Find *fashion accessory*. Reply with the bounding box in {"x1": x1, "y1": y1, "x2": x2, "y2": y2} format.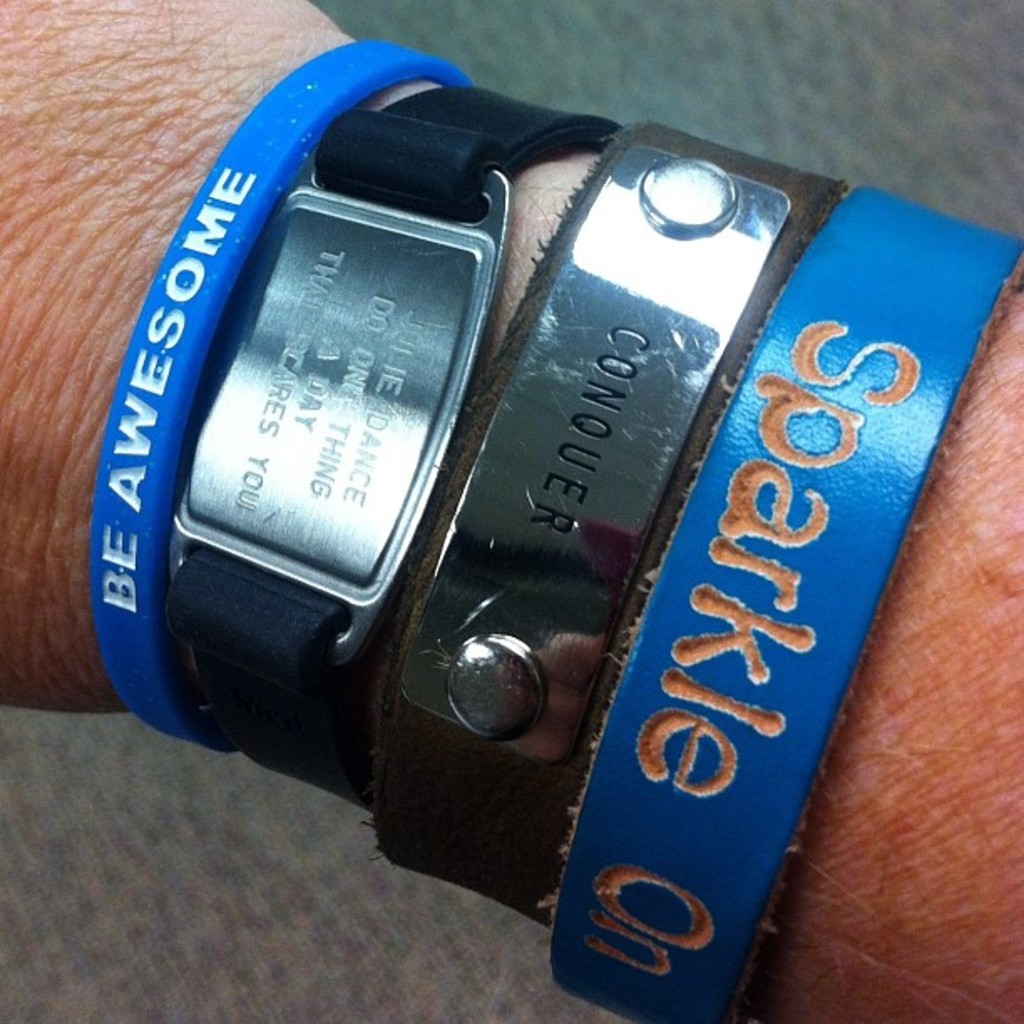
{"x1": 80, "y1": 30, "x2": 475, "y2": 755}.
